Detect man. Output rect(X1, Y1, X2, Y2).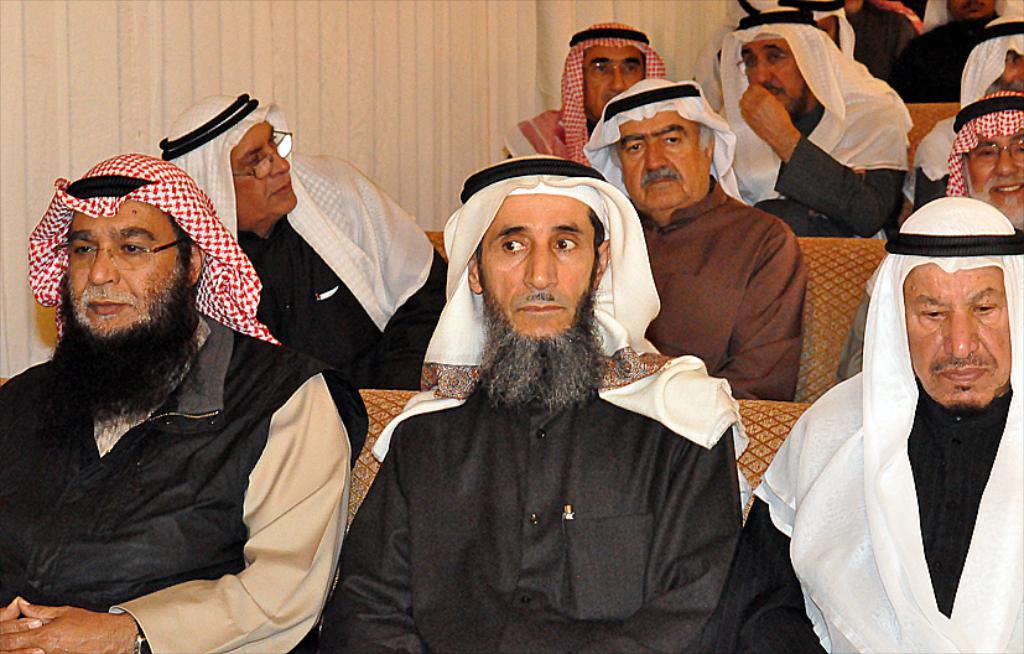
rect(903, 24, 1020, 203).
